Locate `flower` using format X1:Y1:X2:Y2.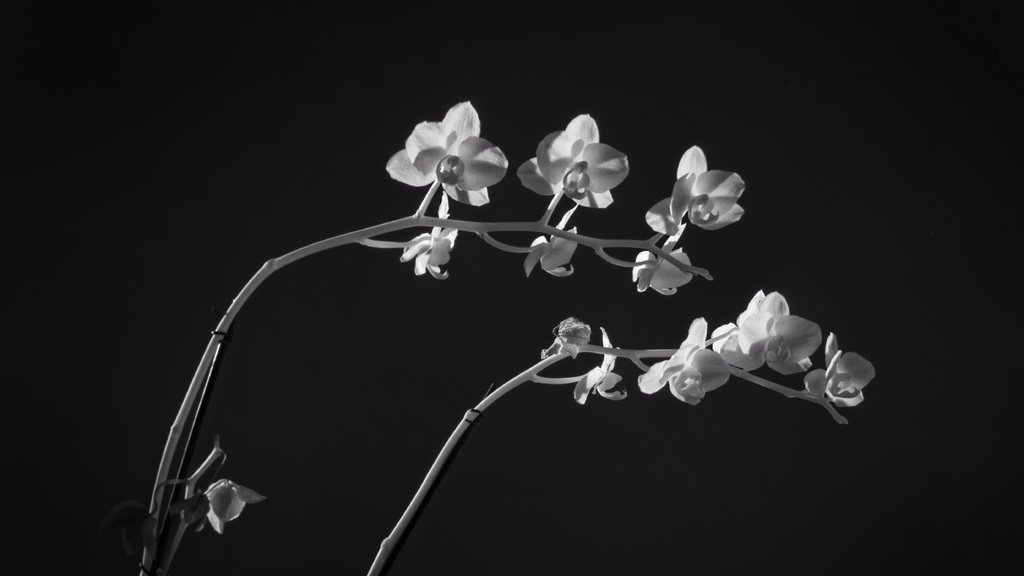
713:286:820:375.
